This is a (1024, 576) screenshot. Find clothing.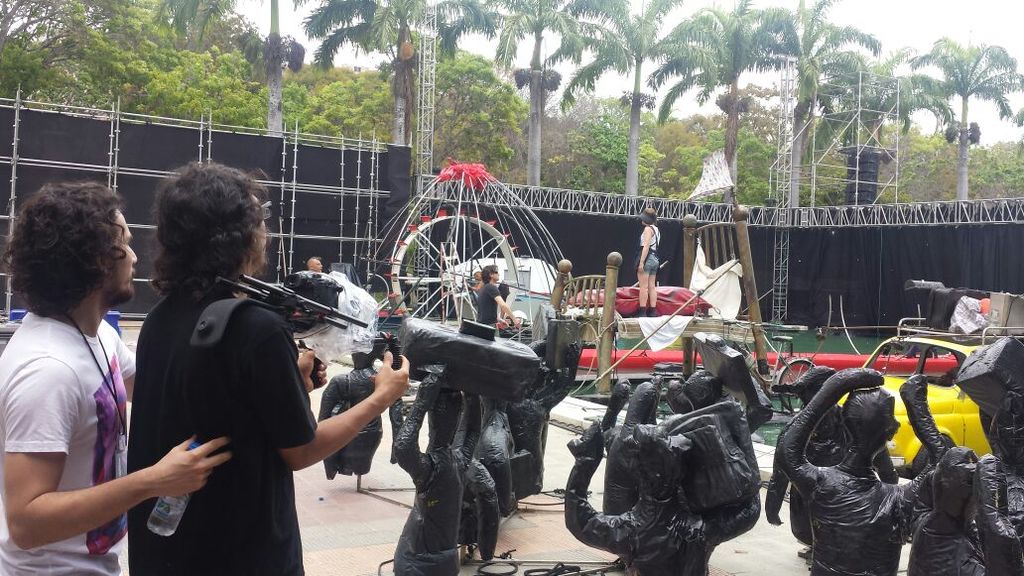
Bounding box: (left=0, top=309, right=138, bottom=575).
